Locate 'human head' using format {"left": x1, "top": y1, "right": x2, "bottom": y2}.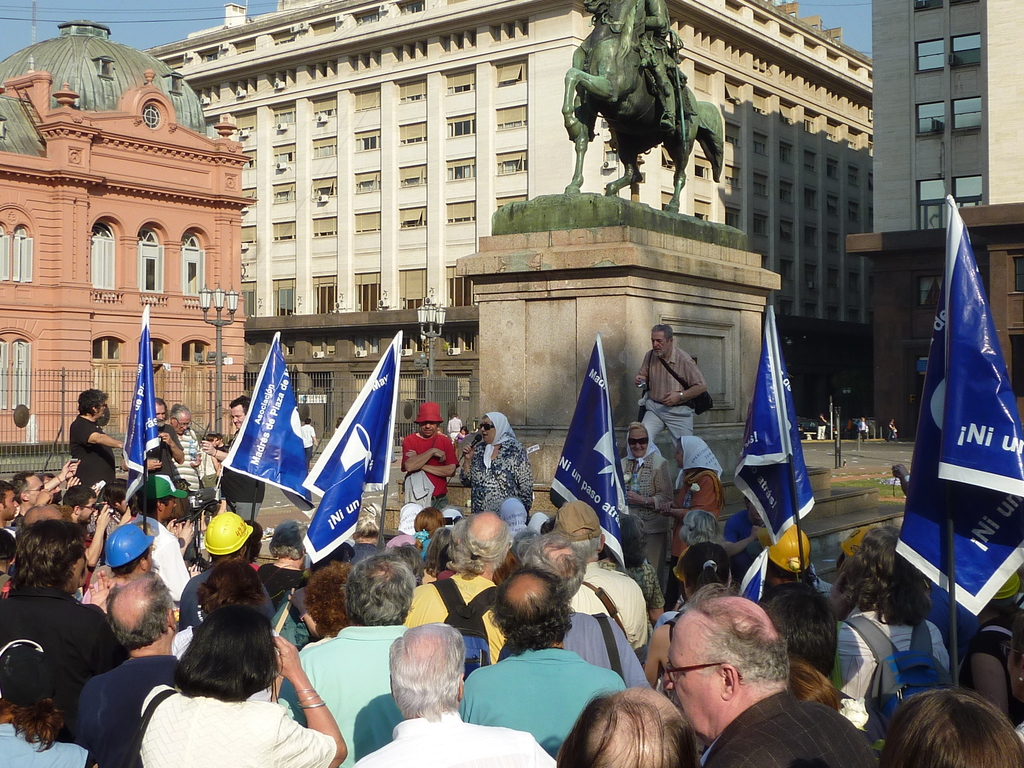
{"left": 791, "top": 659, "right": 840, "bottom": 712}.
